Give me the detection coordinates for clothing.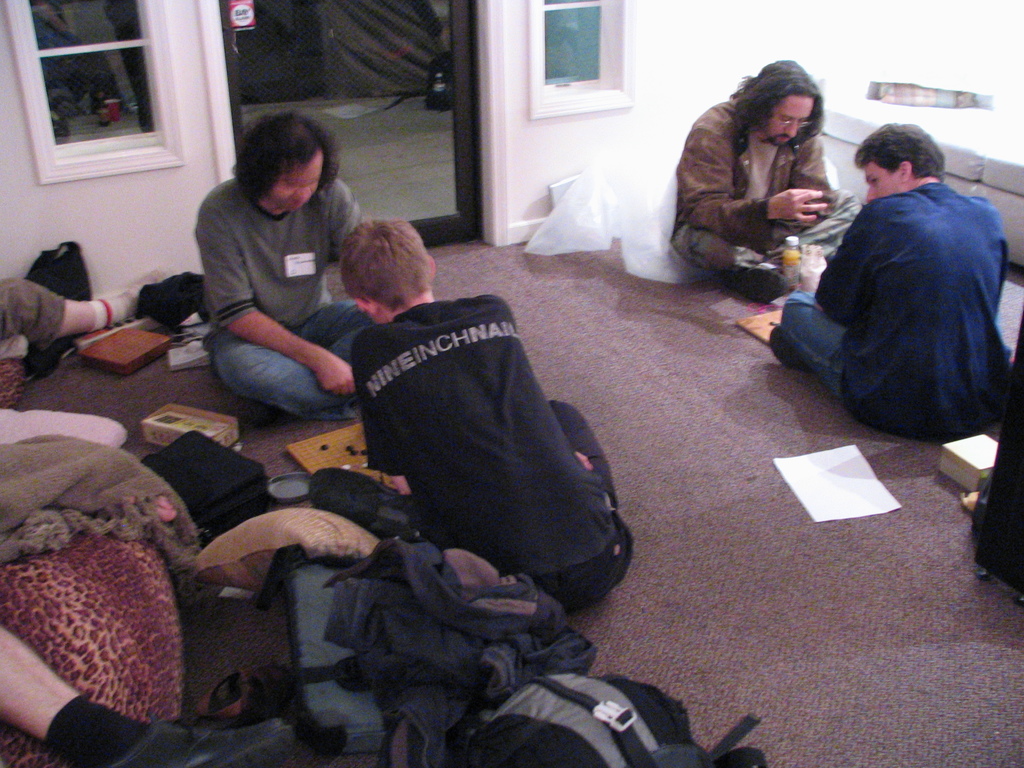
(194,172,419,422).
